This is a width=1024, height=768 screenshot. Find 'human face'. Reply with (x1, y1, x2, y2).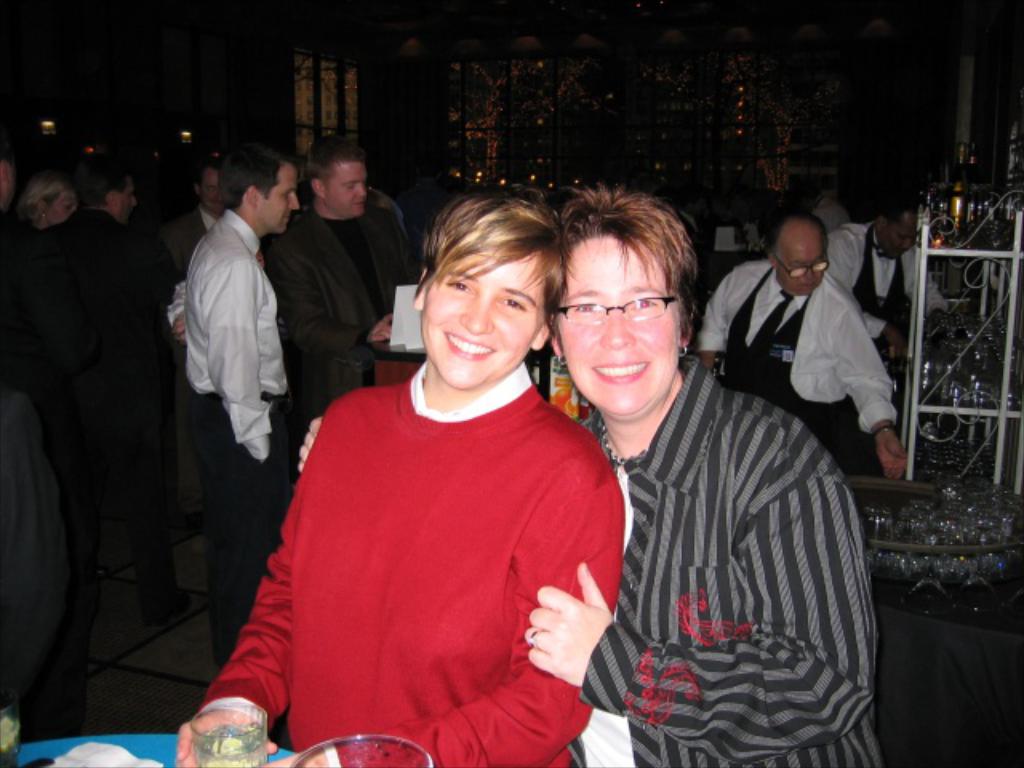
(114, 182, 136, 219).
